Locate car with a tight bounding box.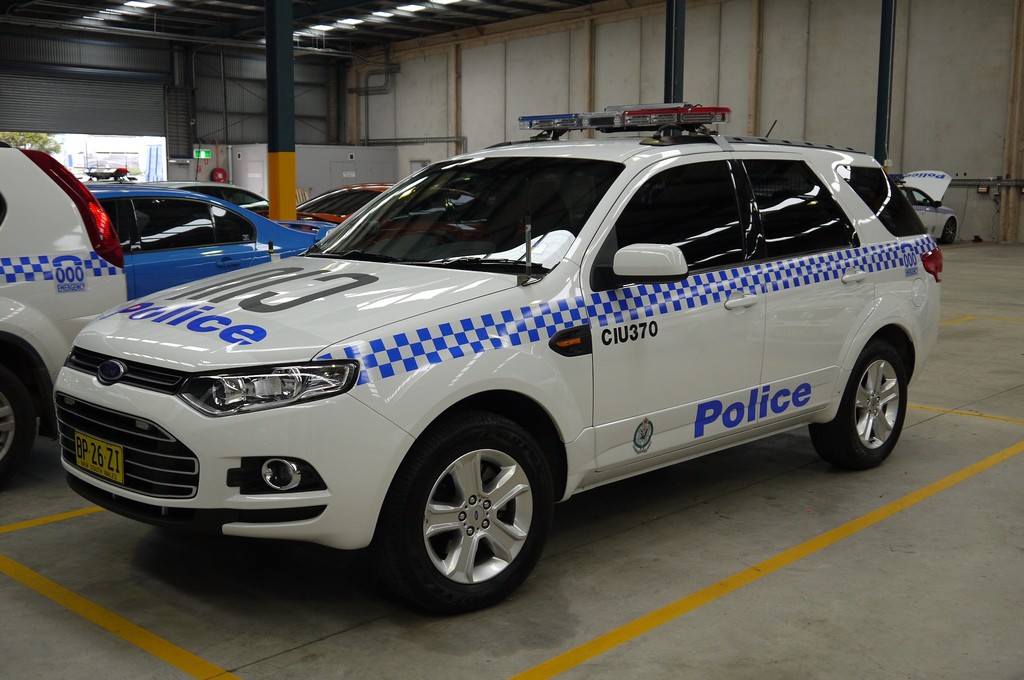
x1=88, y1=181, x2=337, y2=302.
